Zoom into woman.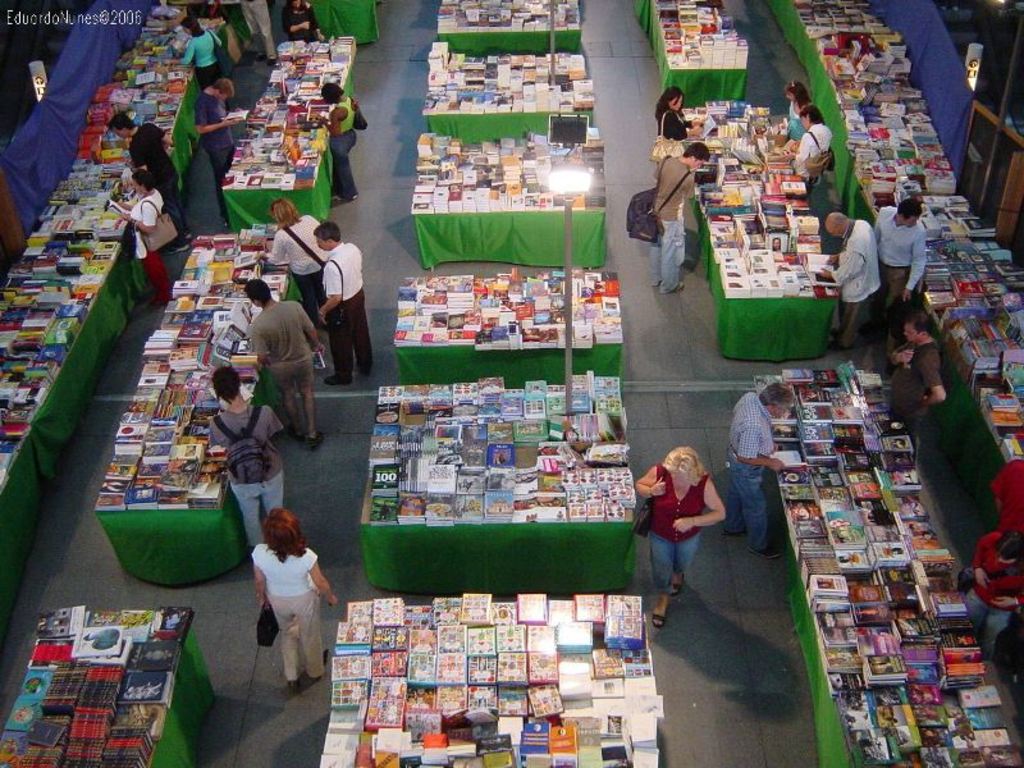
Zoom target: x1=119, y1=174, x2=163, y2=308.
